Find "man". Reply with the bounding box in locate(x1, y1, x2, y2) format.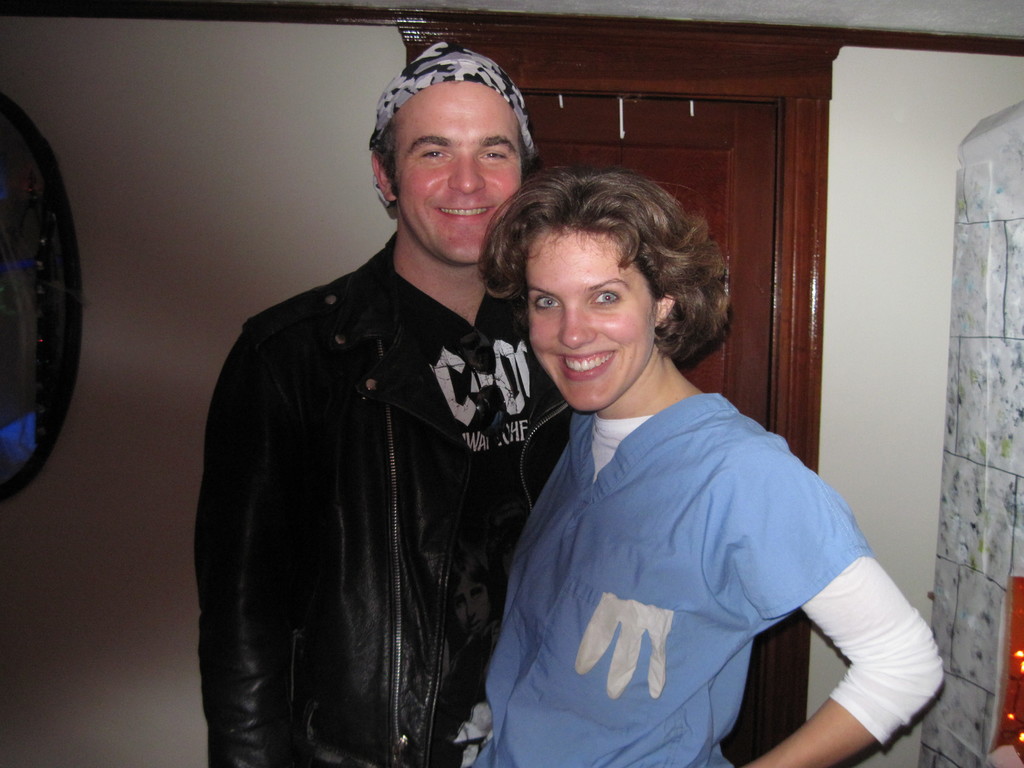
locate(197, 42, 682, 767).
